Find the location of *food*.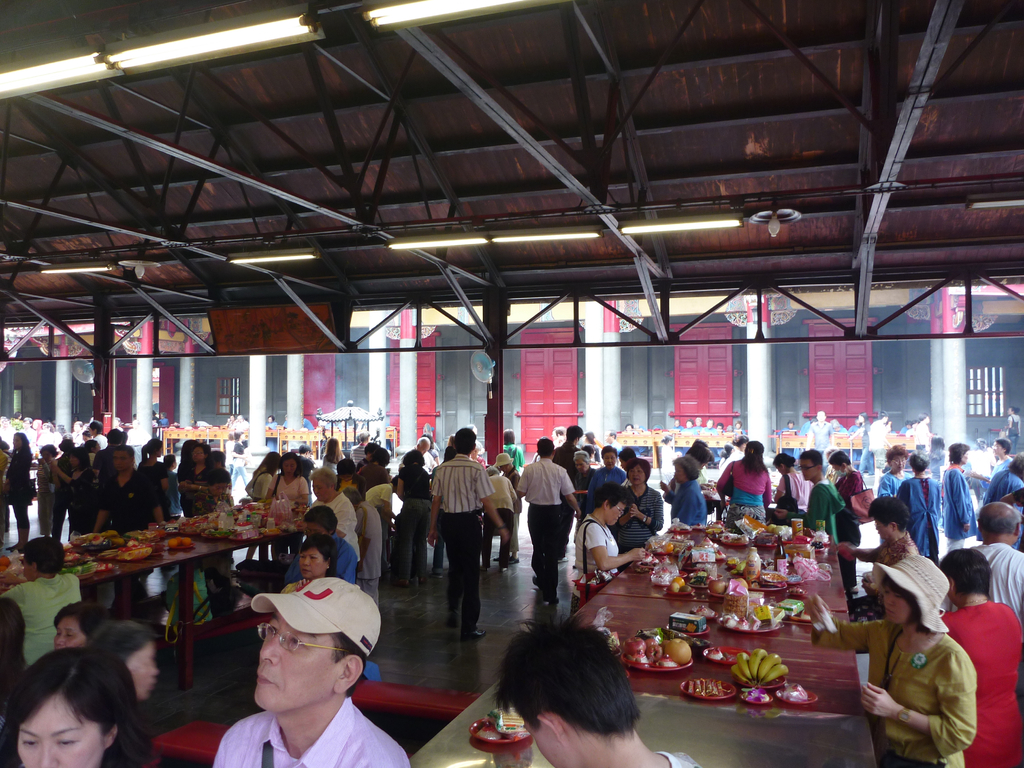
Location: BBox(743, 687, 771, 703).
